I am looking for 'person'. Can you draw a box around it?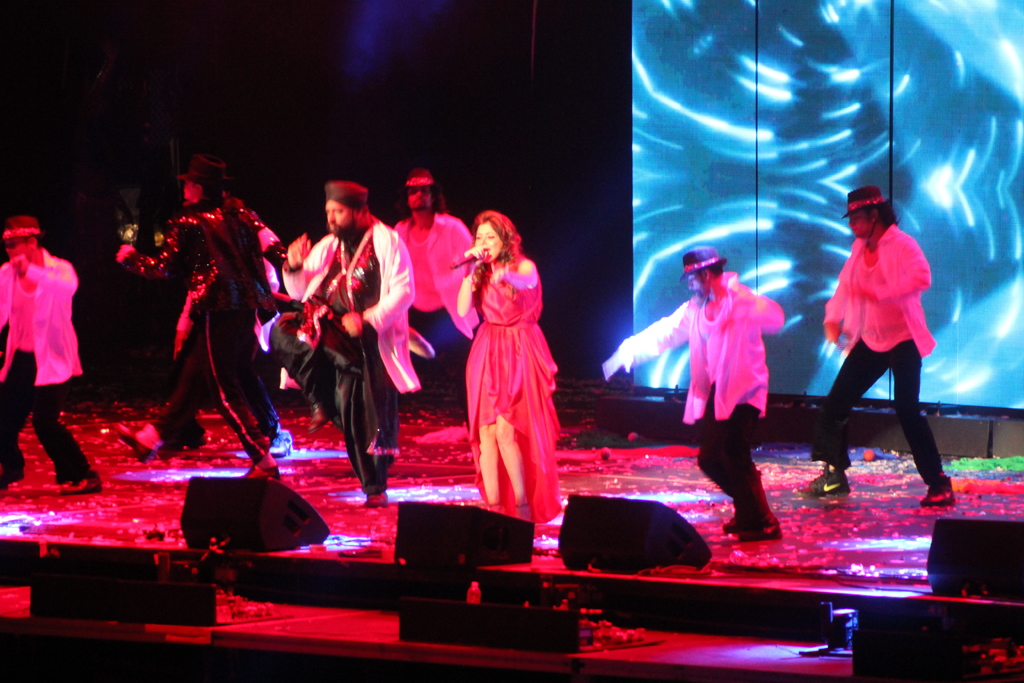
Sure, the bounding box is pyautogui.locateOnScreen(831, 181, 943, 475).
